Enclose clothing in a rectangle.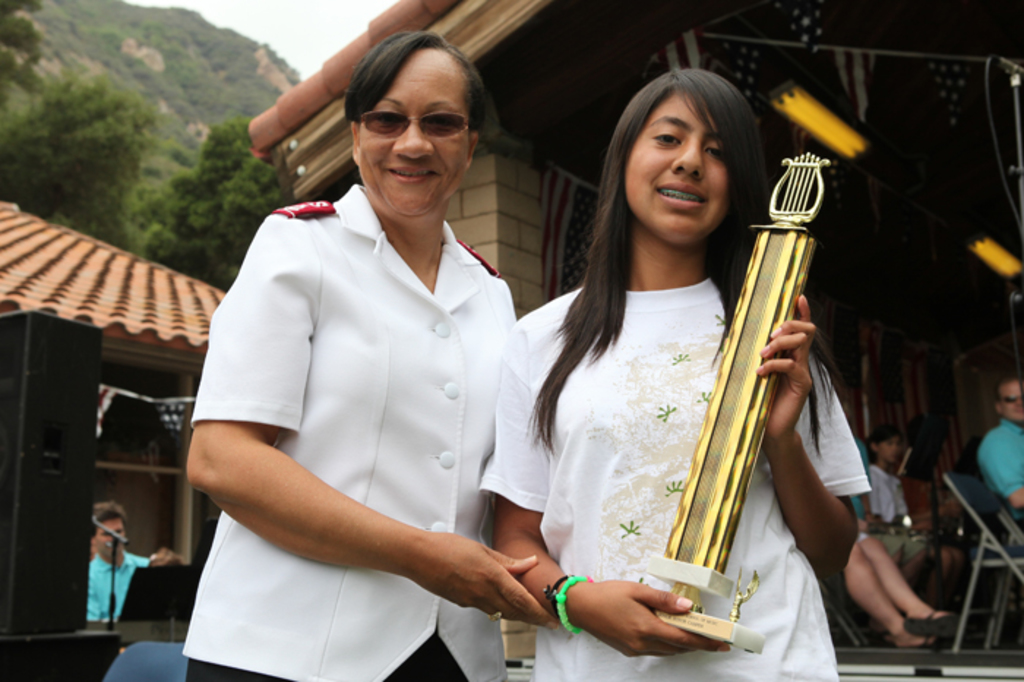
l=184, t=186, r=525, b=681.
